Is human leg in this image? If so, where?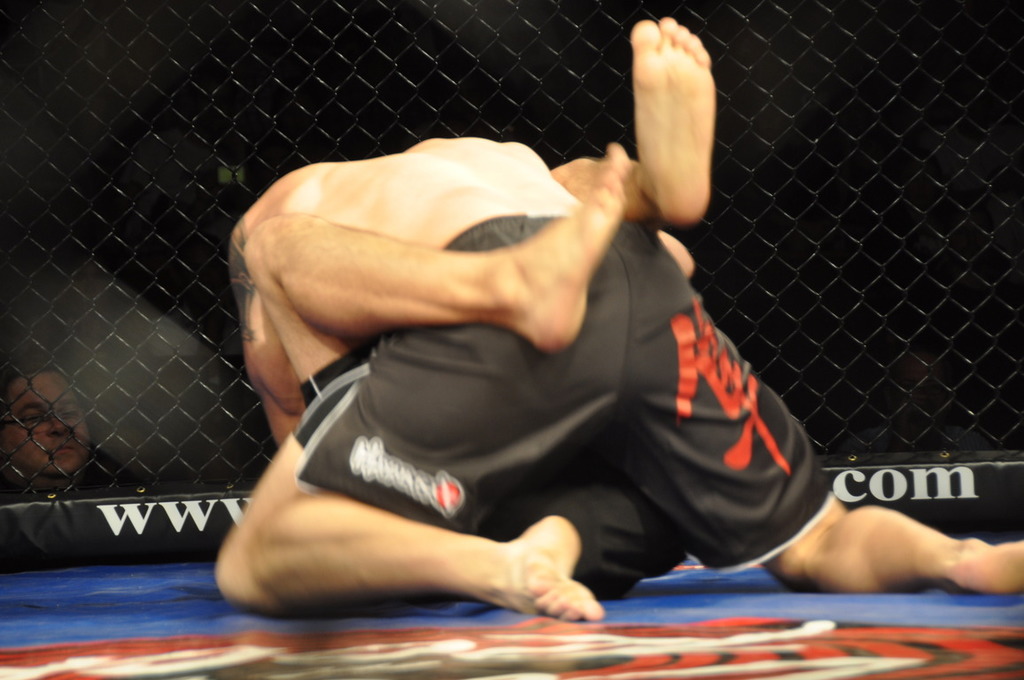
Yes, at Rect(213, 429, 604, 619).
